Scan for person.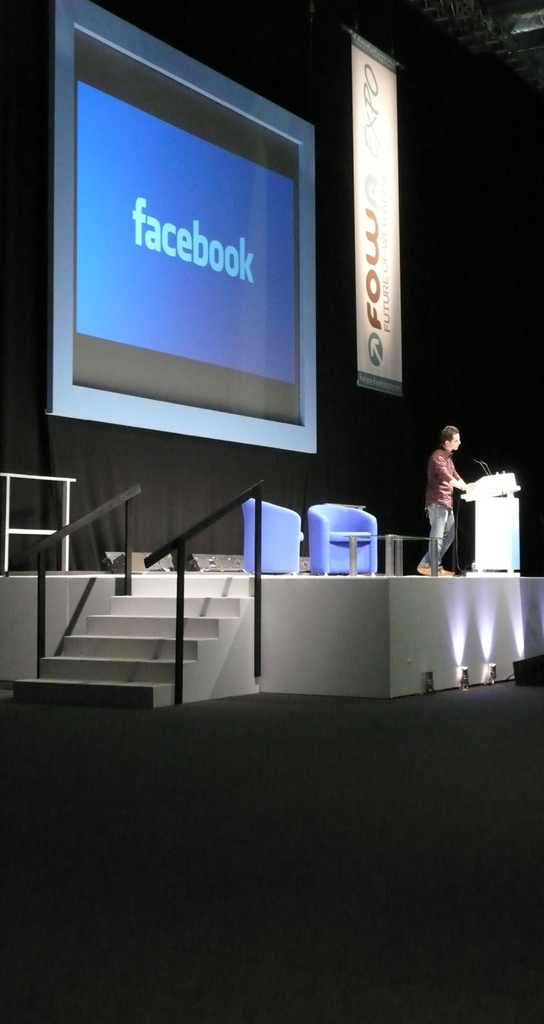
Scan result: 417:409:485:572.
